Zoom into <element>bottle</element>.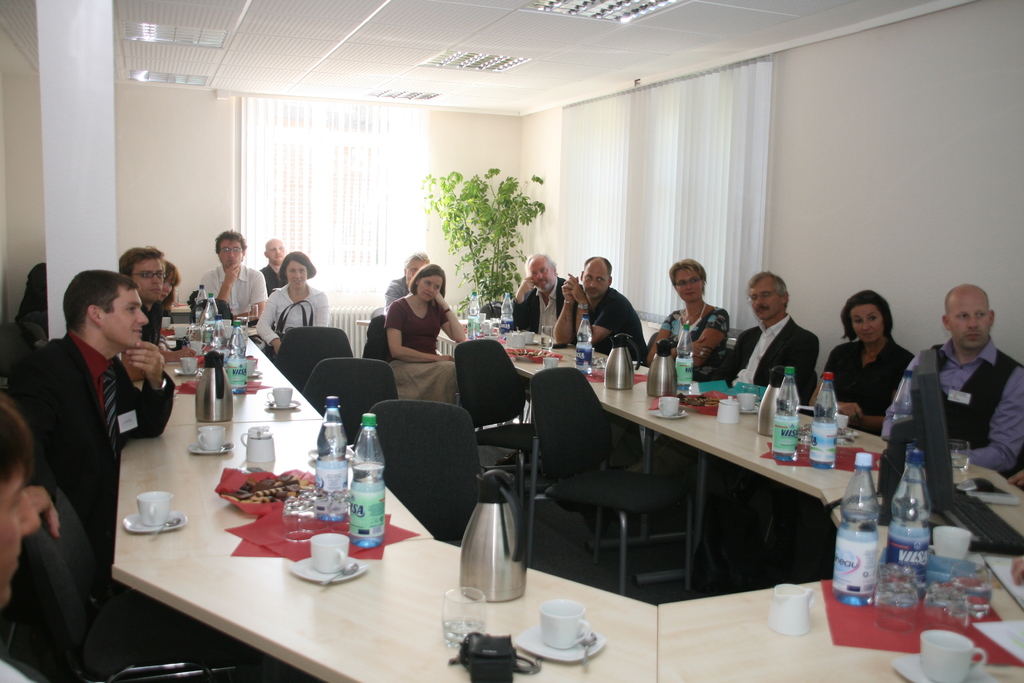
Zoom target: left=348, top=409, right=388, bottom=549.
